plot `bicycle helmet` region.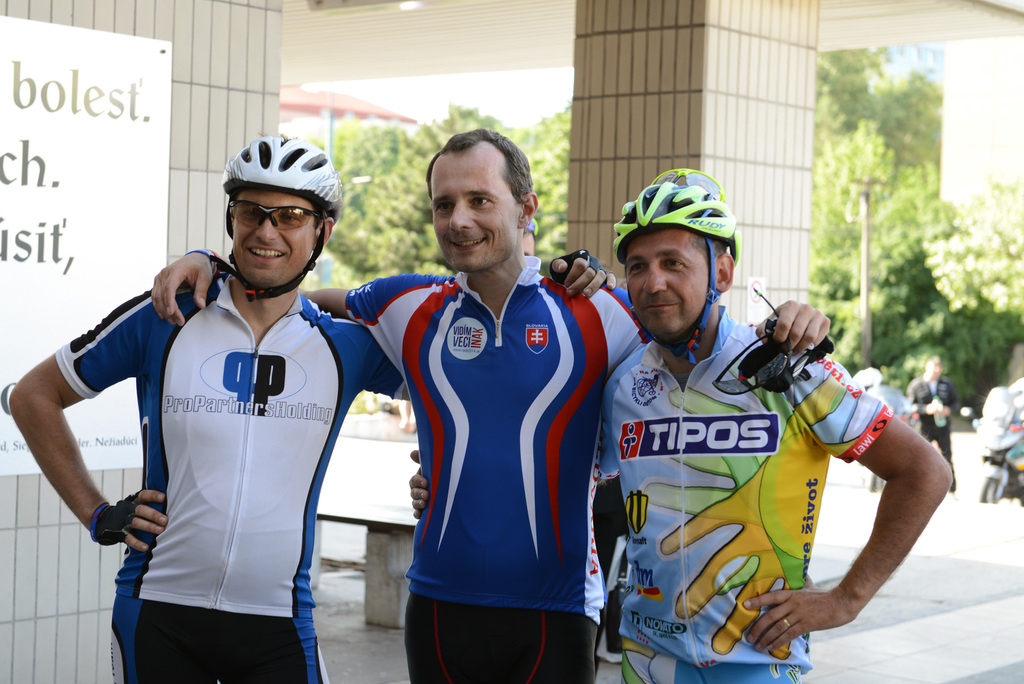
Plotted at bbox(223, 136, 346, 301).
